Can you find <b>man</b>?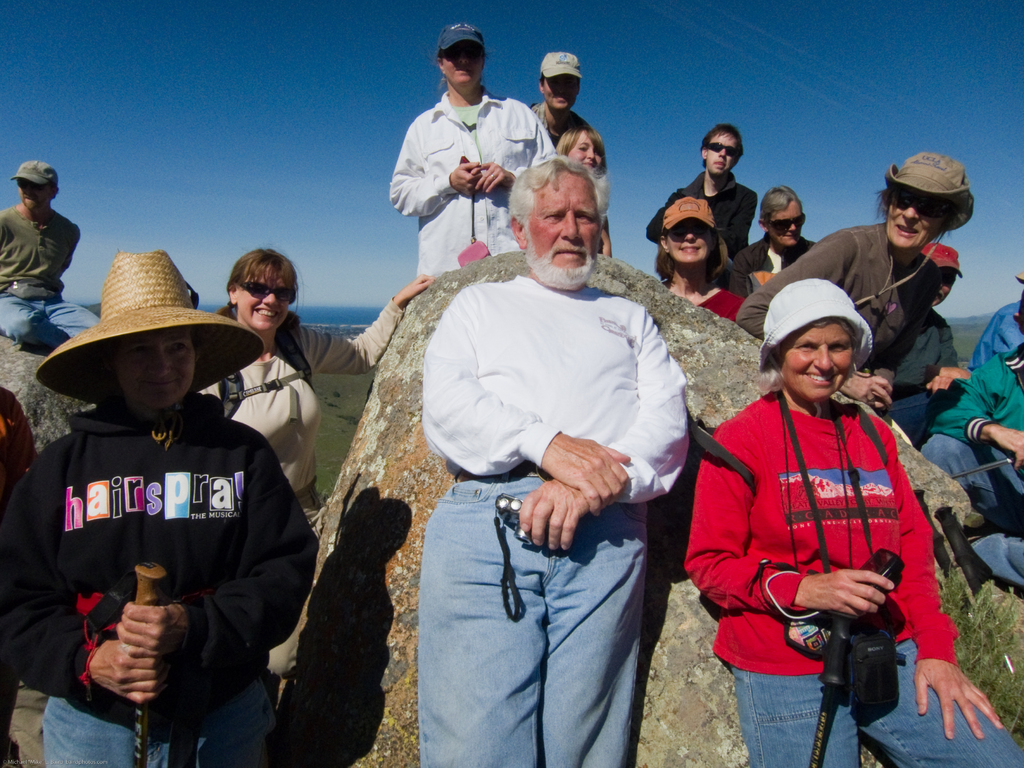
Yes, bounding box: x1=379 y1=152 x2=710 y2=730.
